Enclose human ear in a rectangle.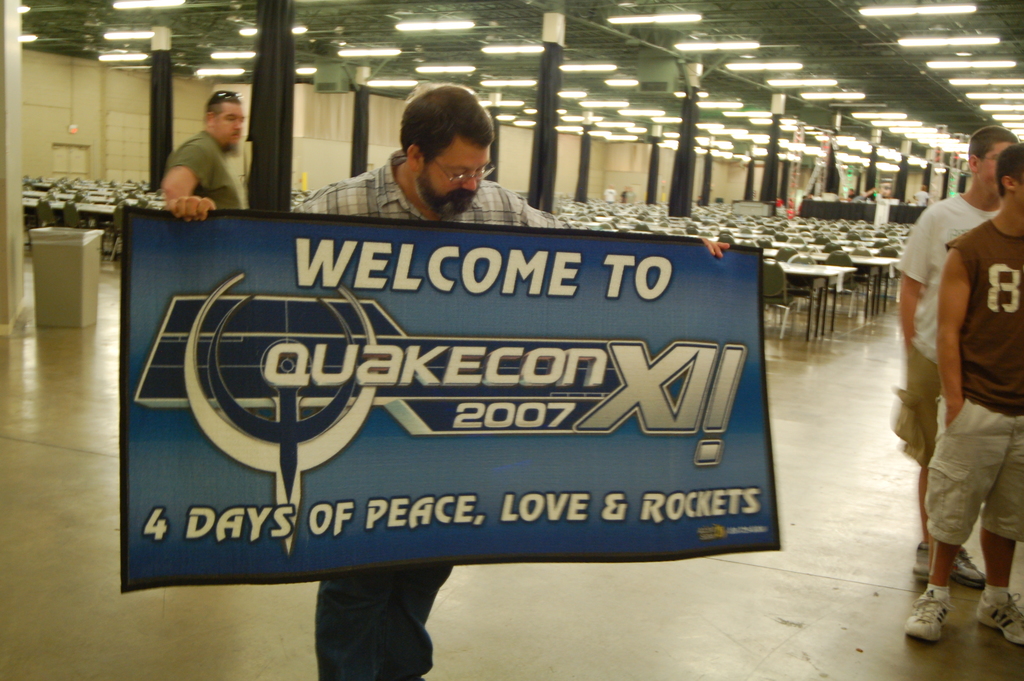
{"x1": 203, "y1": 111, "x2": 212, "y2": 127}.
